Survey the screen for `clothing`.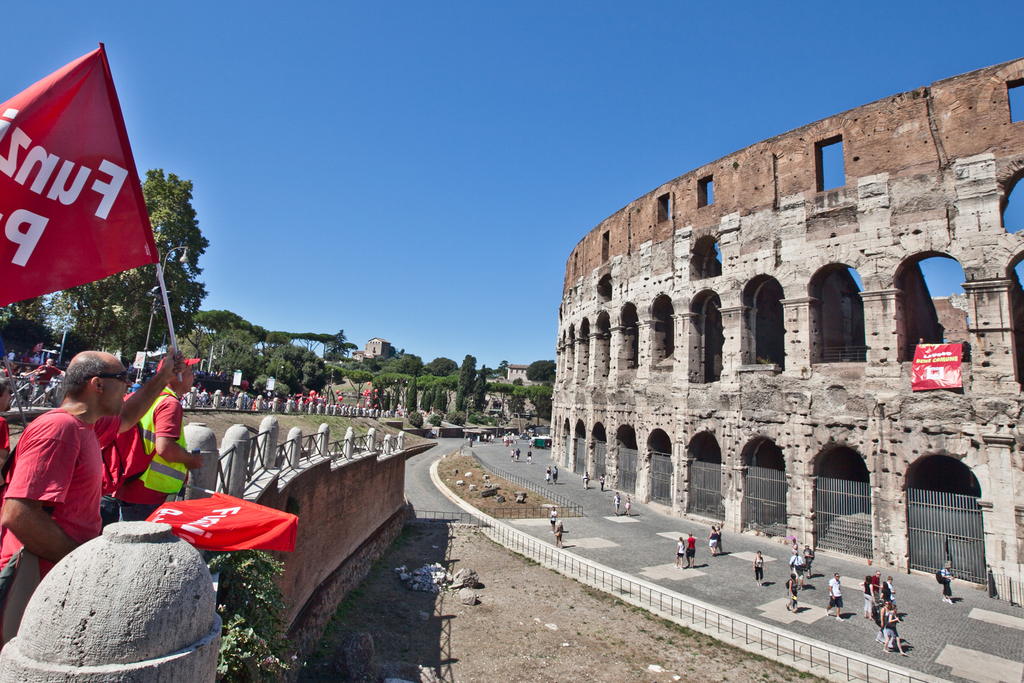
Survey found: (881,606,888,641).
